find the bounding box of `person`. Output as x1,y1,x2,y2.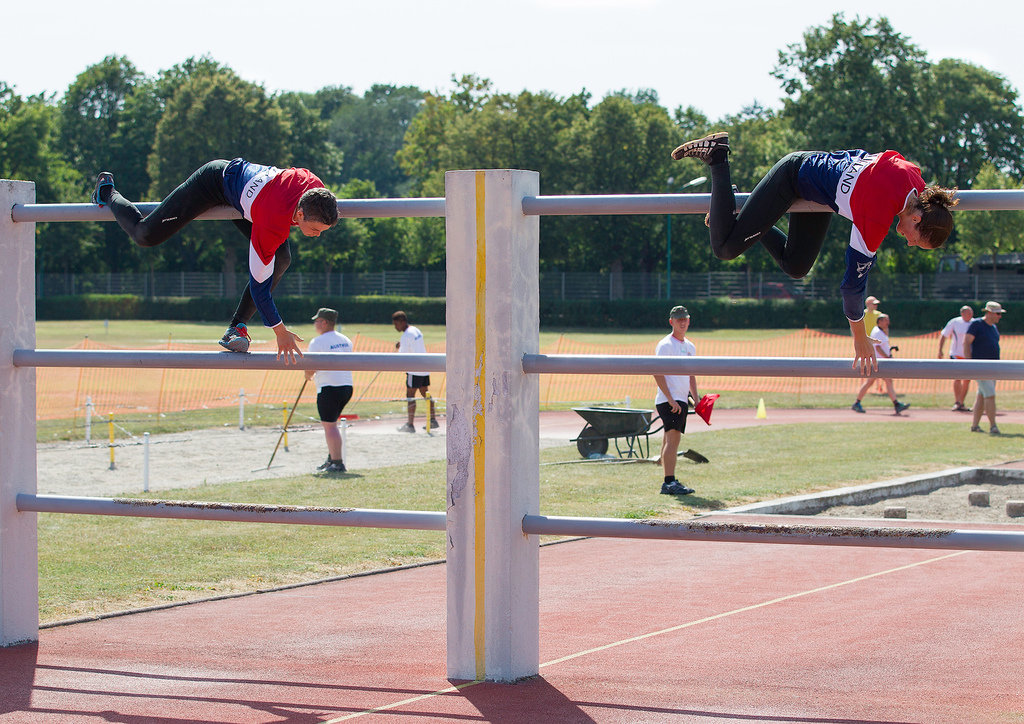
389,310,444,434.
